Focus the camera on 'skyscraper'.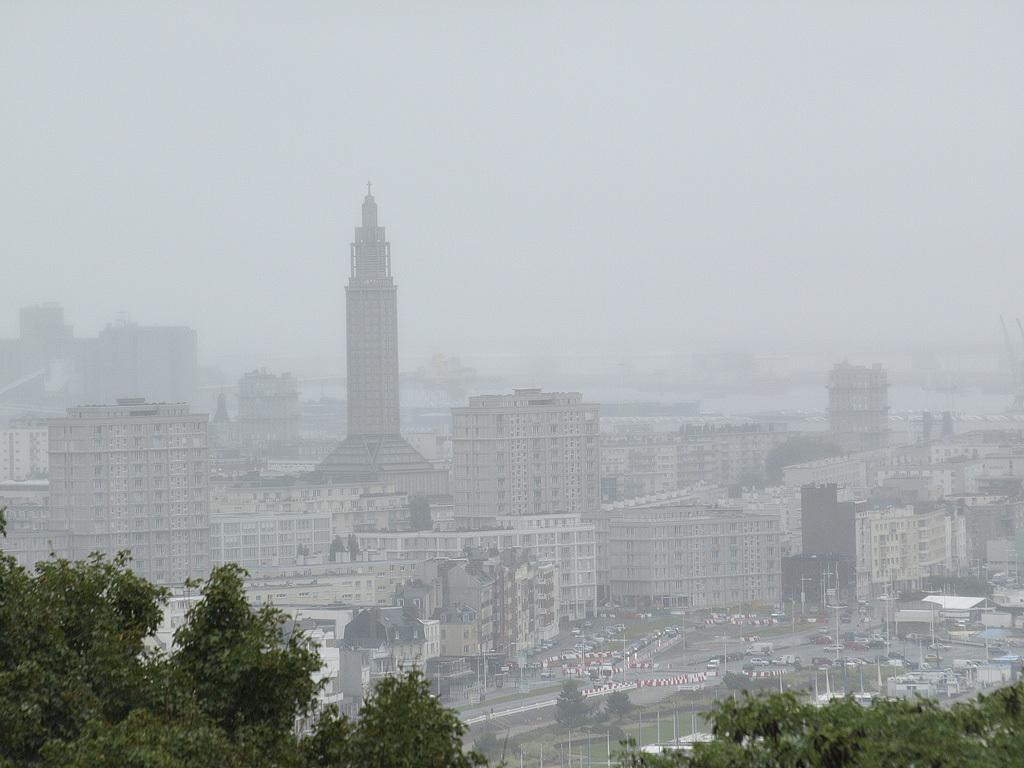
Focus region: 48 396 214 595.
